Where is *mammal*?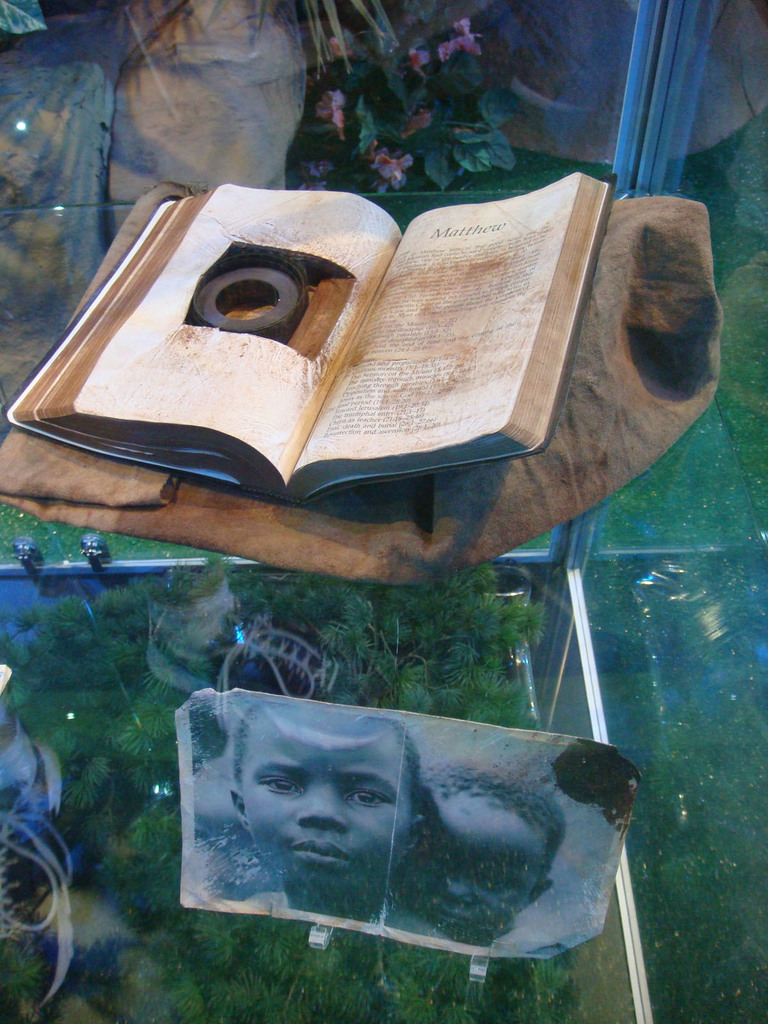
crop(404, 765, 574, 945).
